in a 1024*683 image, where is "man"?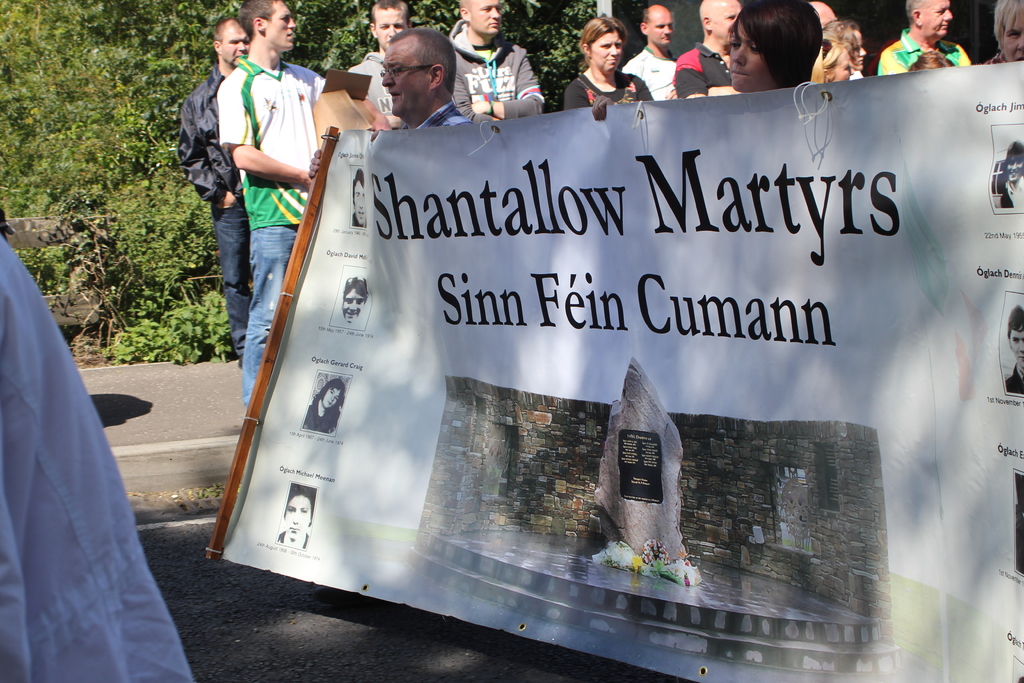
box(624, 1, 682, 104).
